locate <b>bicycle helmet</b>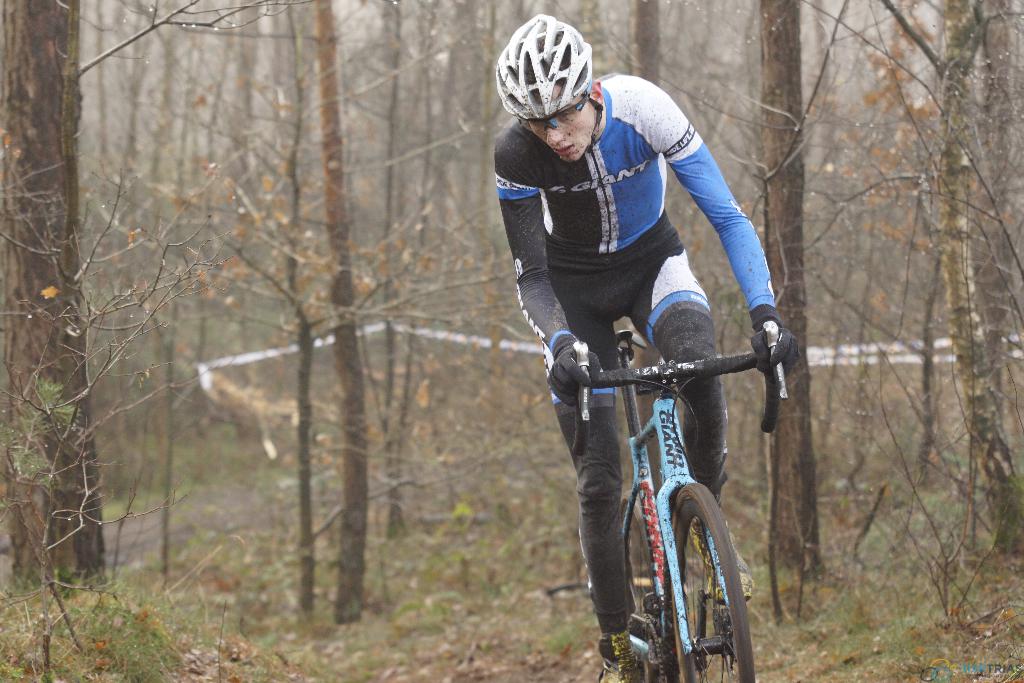
left=493, top=10, right=598, bottom=124
